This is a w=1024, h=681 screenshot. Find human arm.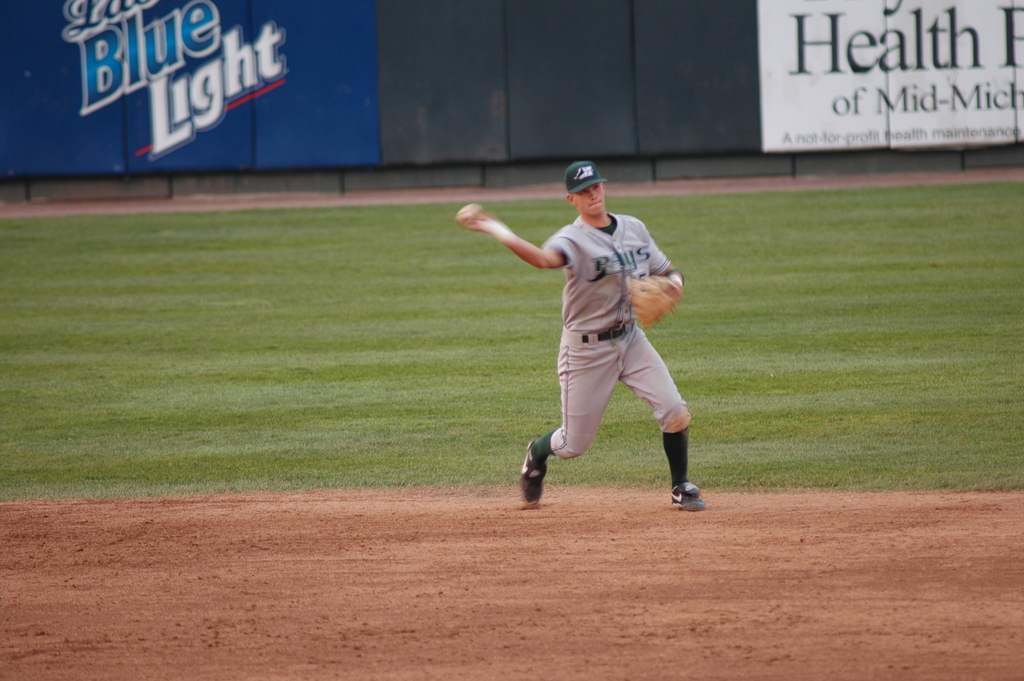
Bounding box: Rect(468, 210, 571, 284).
